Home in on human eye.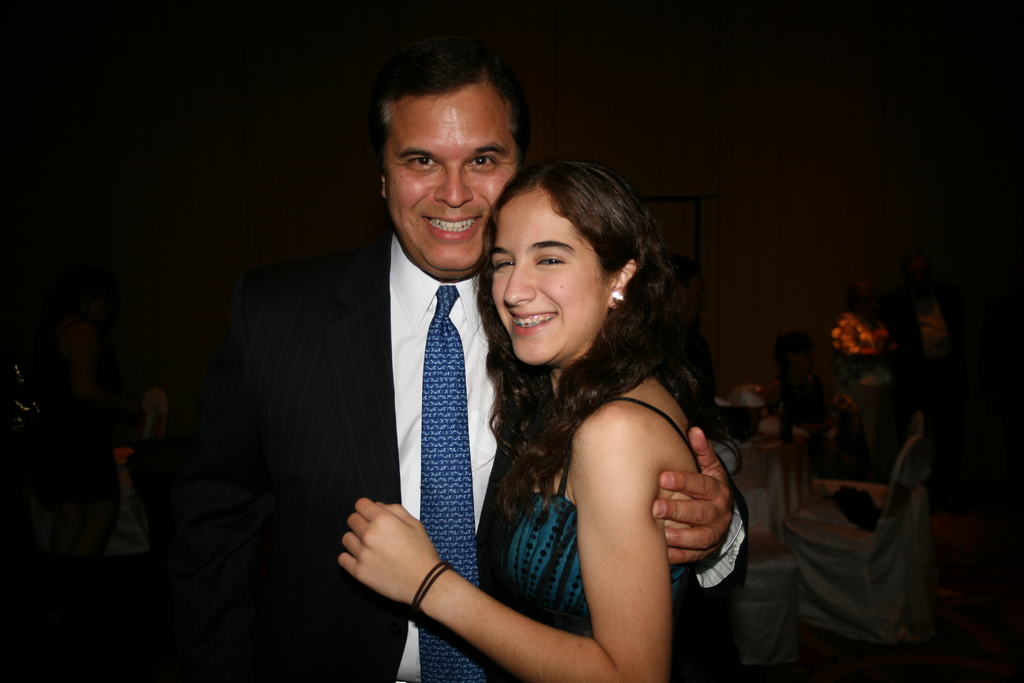
Homed in at box(404, 153, 435, 170).
